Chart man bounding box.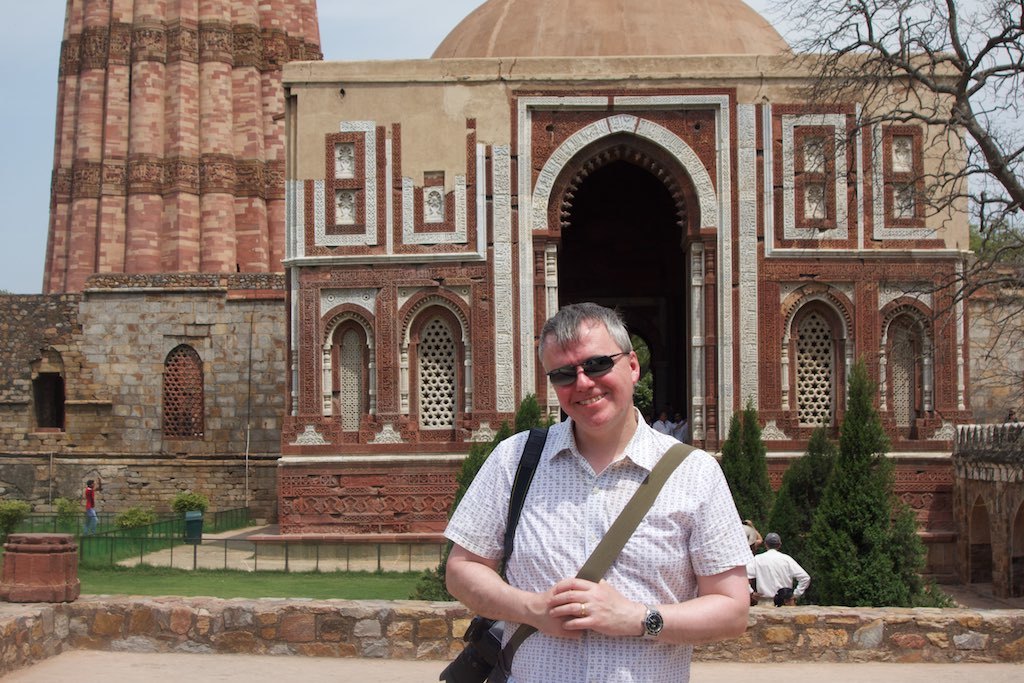
Charted: region(443, 298, 750, 682).
